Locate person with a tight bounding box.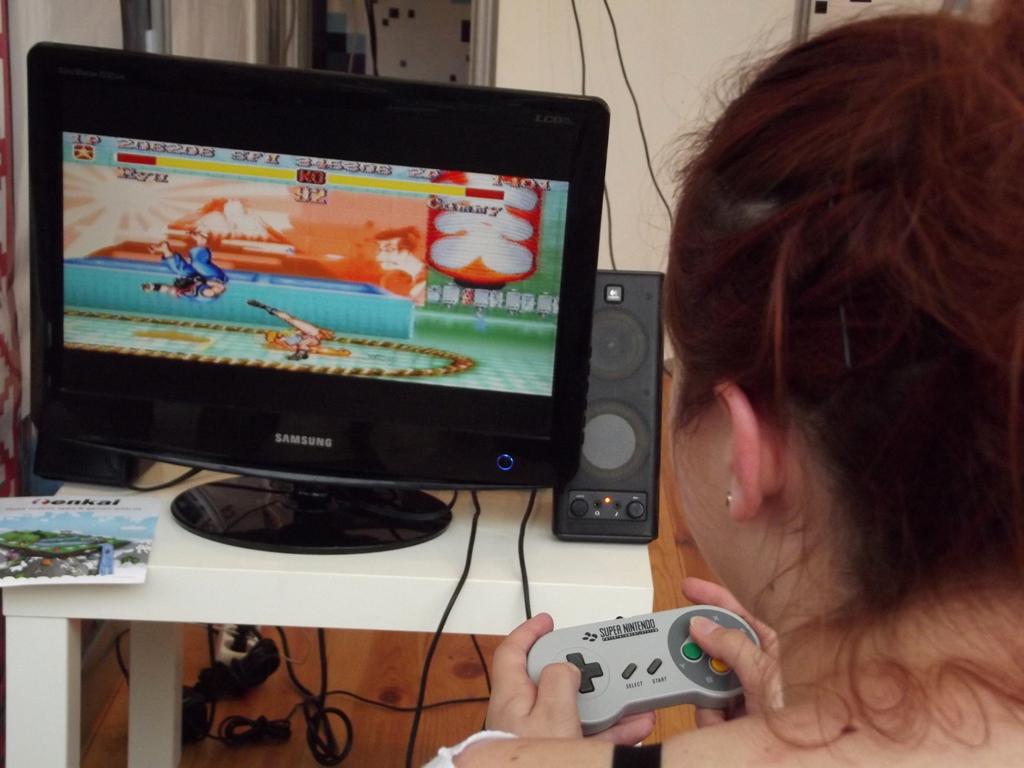
(left=374, top=216, right=431, bottom=305).
